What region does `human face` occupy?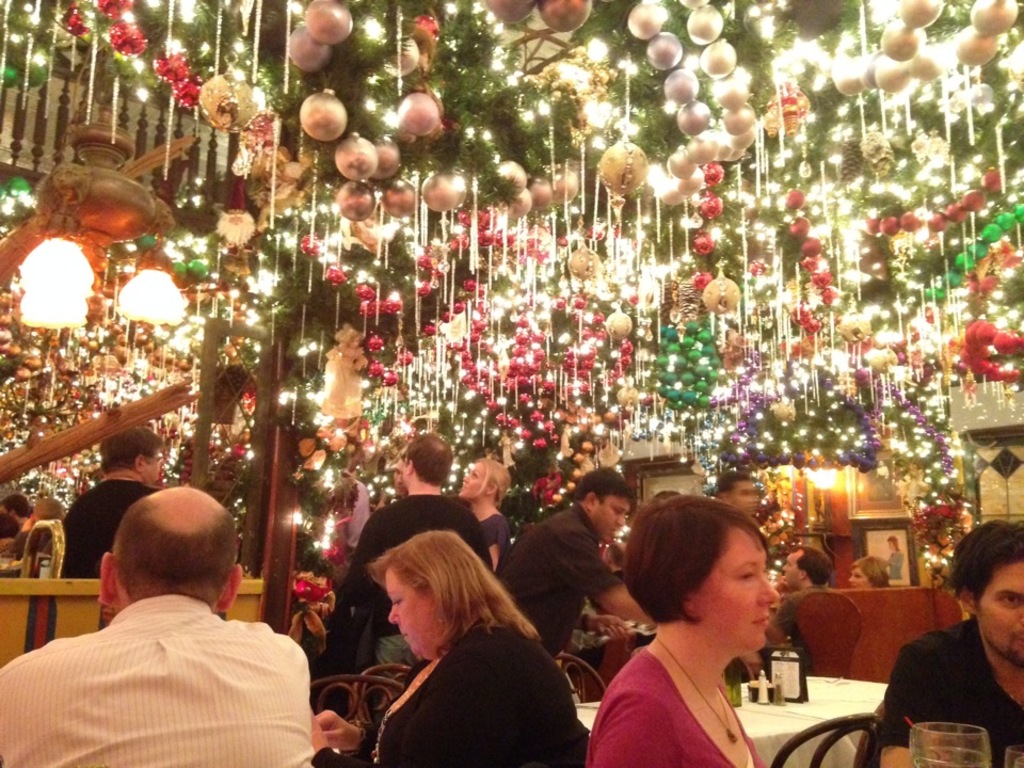
left=387, top=569, right=446, bottom=659.
